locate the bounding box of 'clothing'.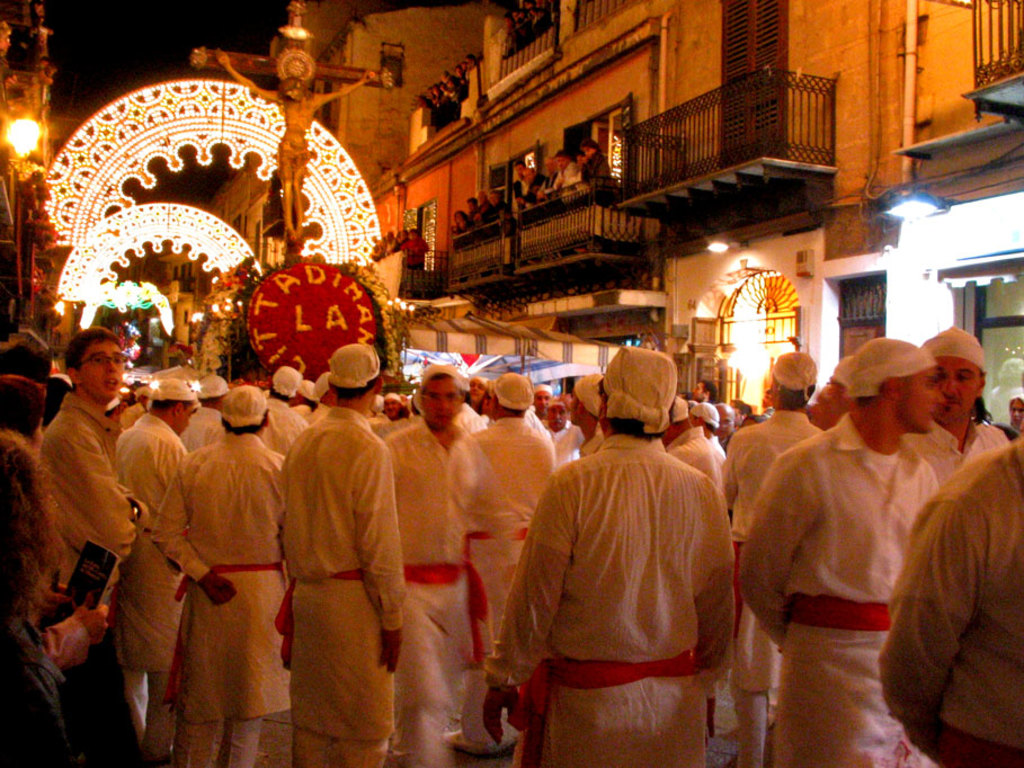
Bounding box: detection(466, 404, 558, 666).
